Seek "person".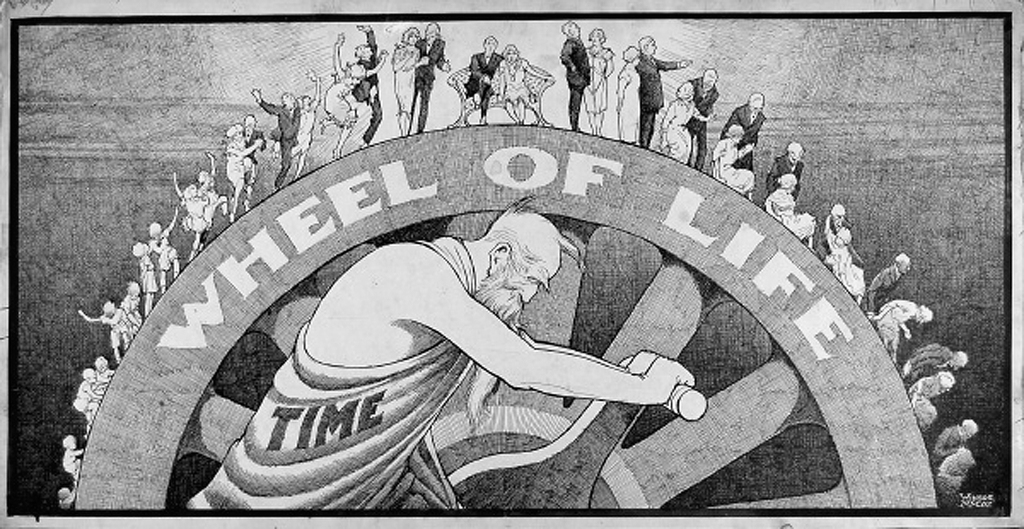
{"left": 324, "top": 33, "right": 387, "bottom": 154}.
